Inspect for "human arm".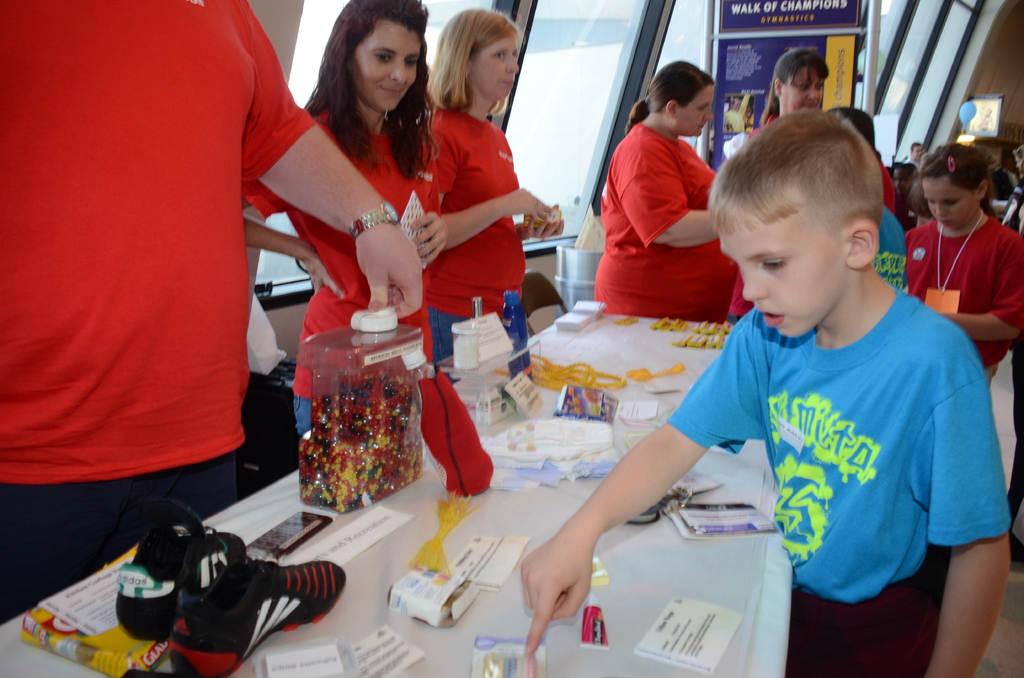
Inspection: 430,168,551,252.
